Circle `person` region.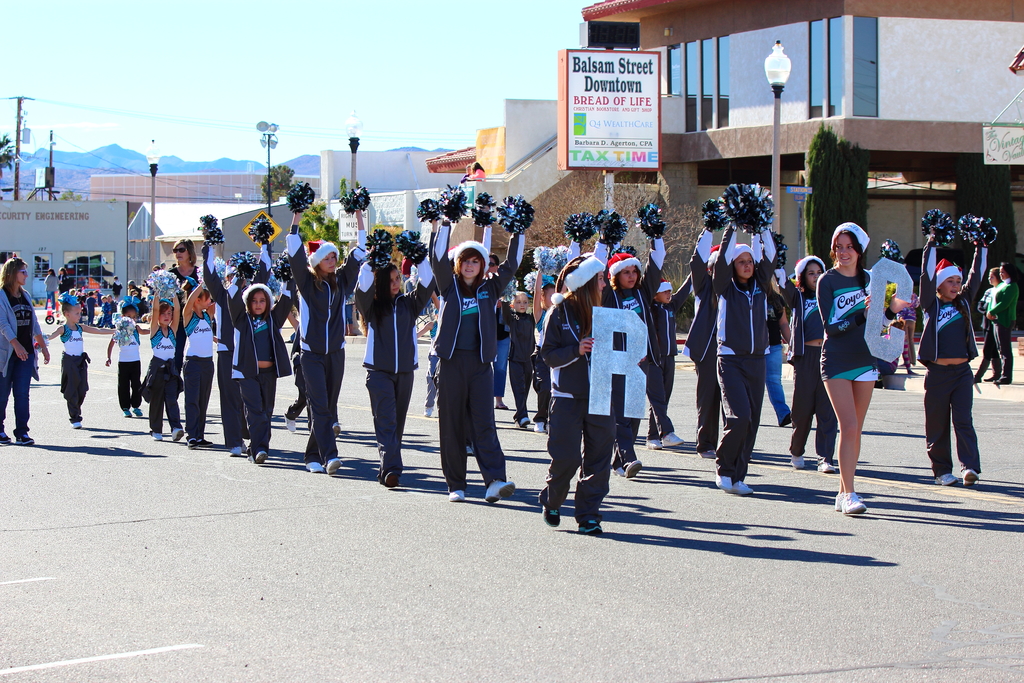
Region: crop(990, 261, 1018, 377).
